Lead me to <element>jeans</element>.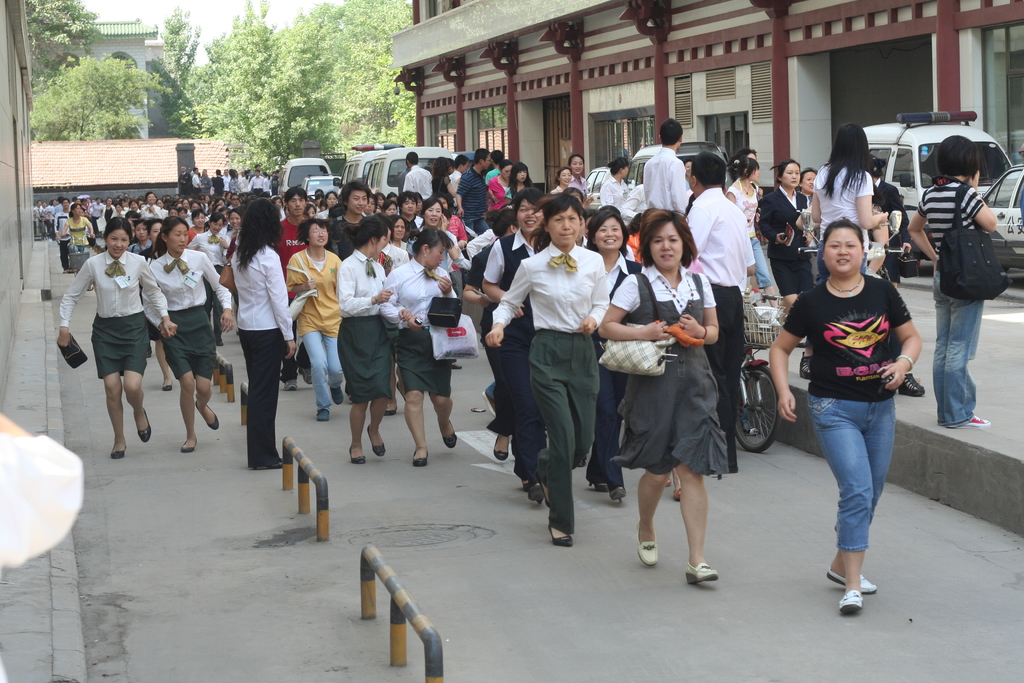
Lead to crop(811, 384, 910, 599).
